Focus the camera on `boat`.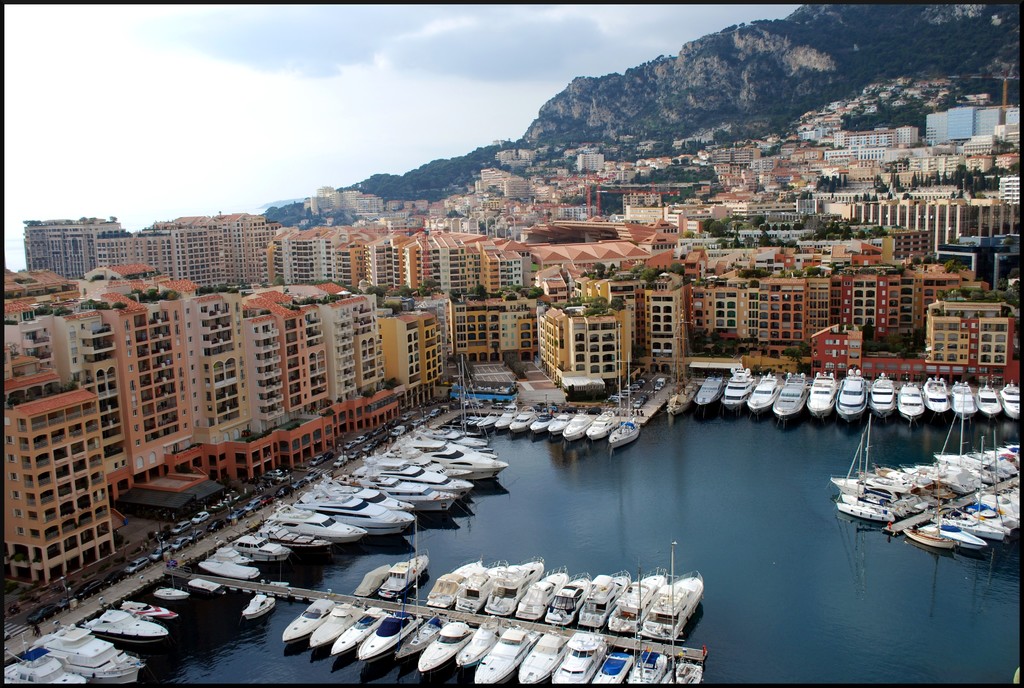
Focus region: box(584, 650, 632, 683).
